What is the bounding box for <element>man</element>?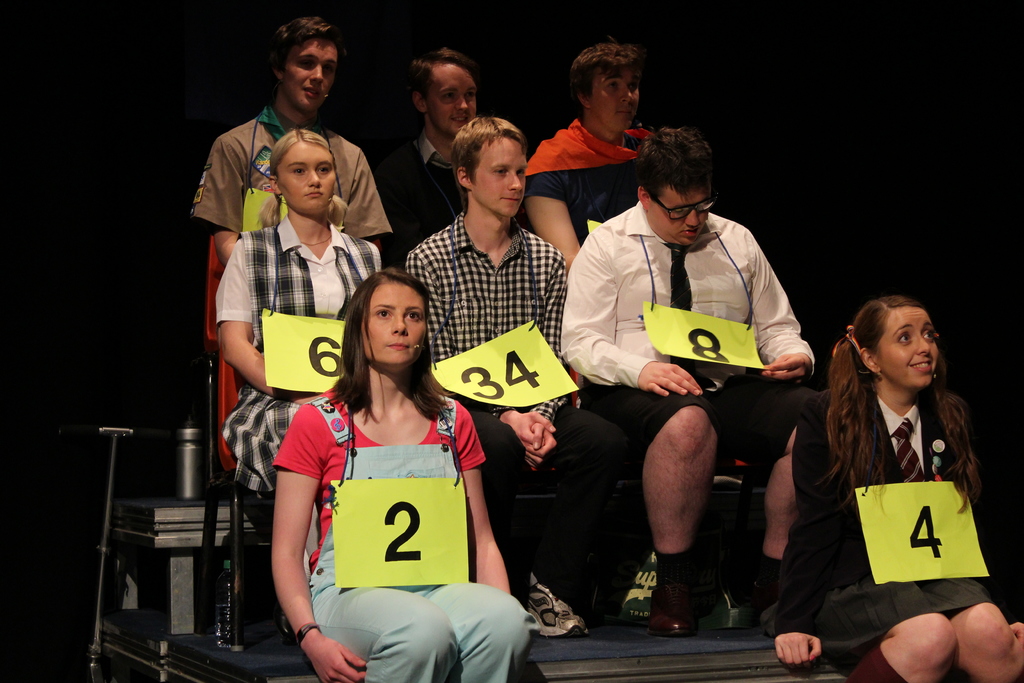
<bbox>404, 115, 614, 641</bbox>.
